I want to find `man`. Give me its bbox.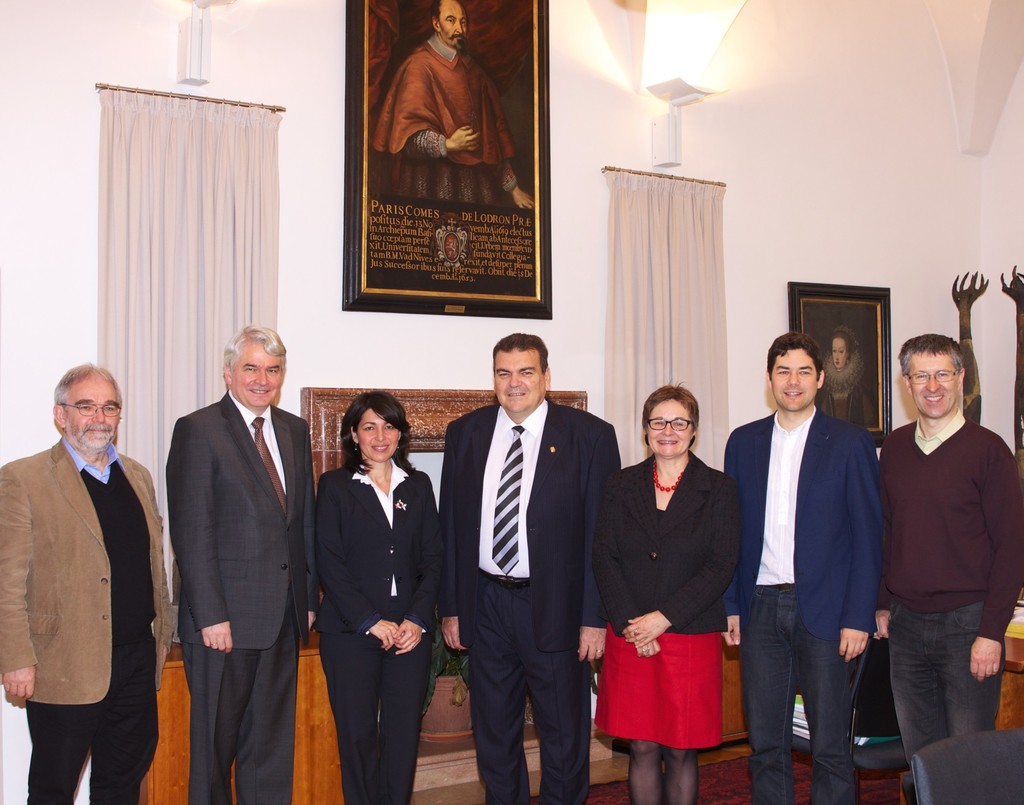
(left=147, top=313, right=326, bottom=804).
